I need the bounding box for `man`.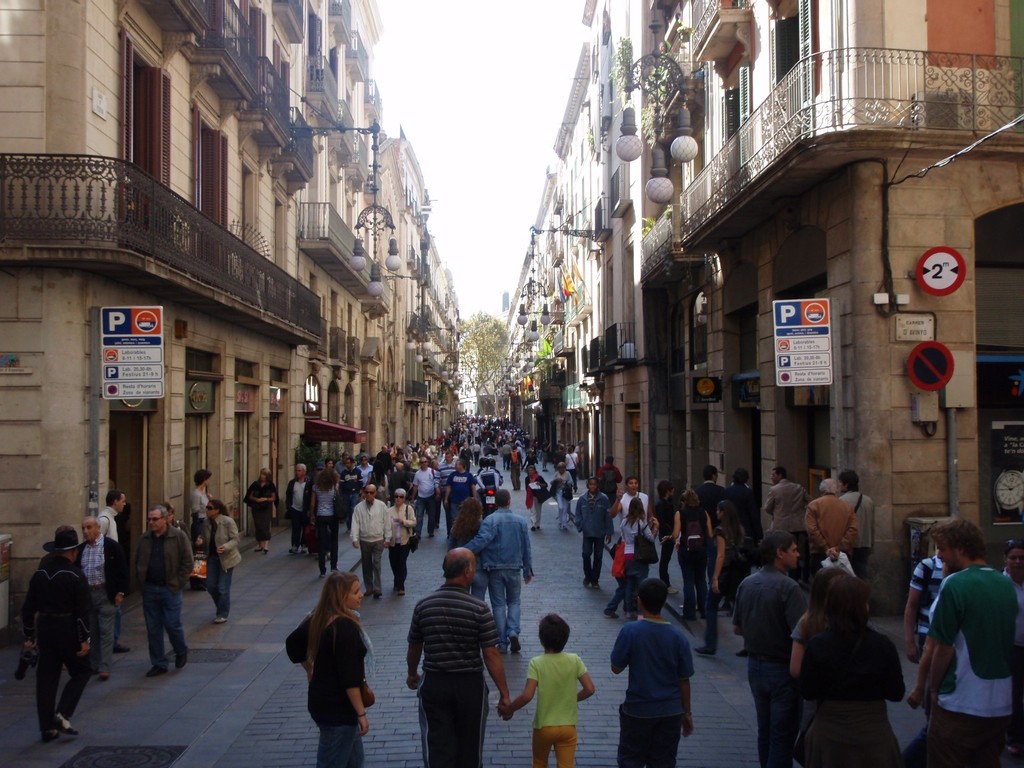
Here it is: 303, 461, 326, 559.
